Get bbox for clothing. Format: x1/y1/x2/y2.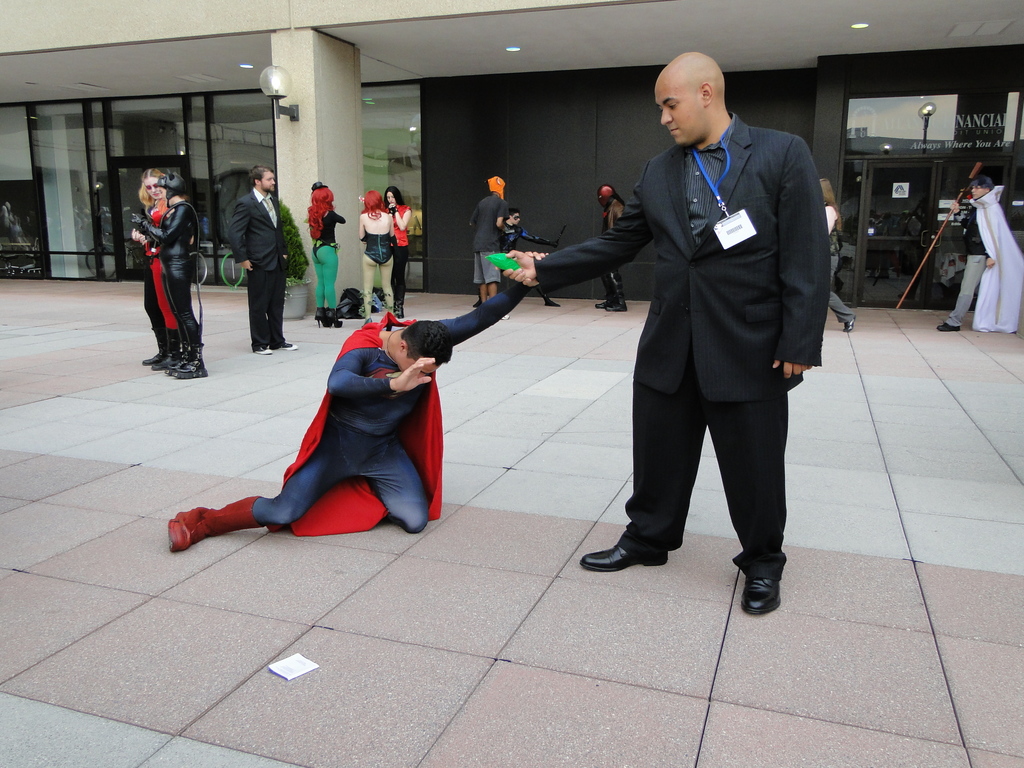
311/208/347/308.
